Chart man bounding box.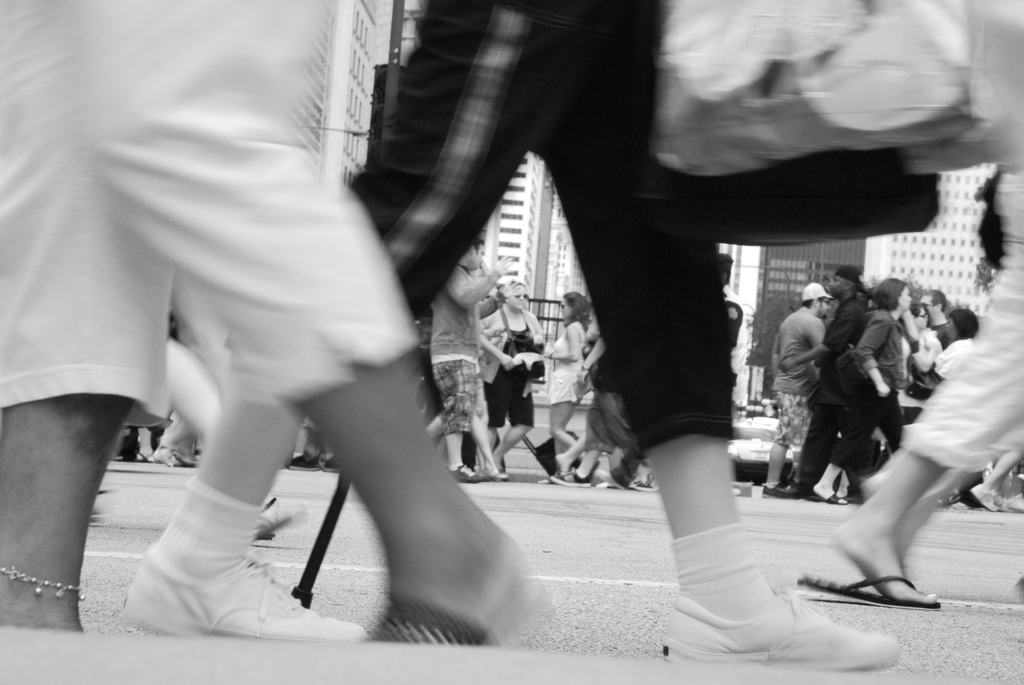
Charted: bbox(783, 267, 869, 497).
